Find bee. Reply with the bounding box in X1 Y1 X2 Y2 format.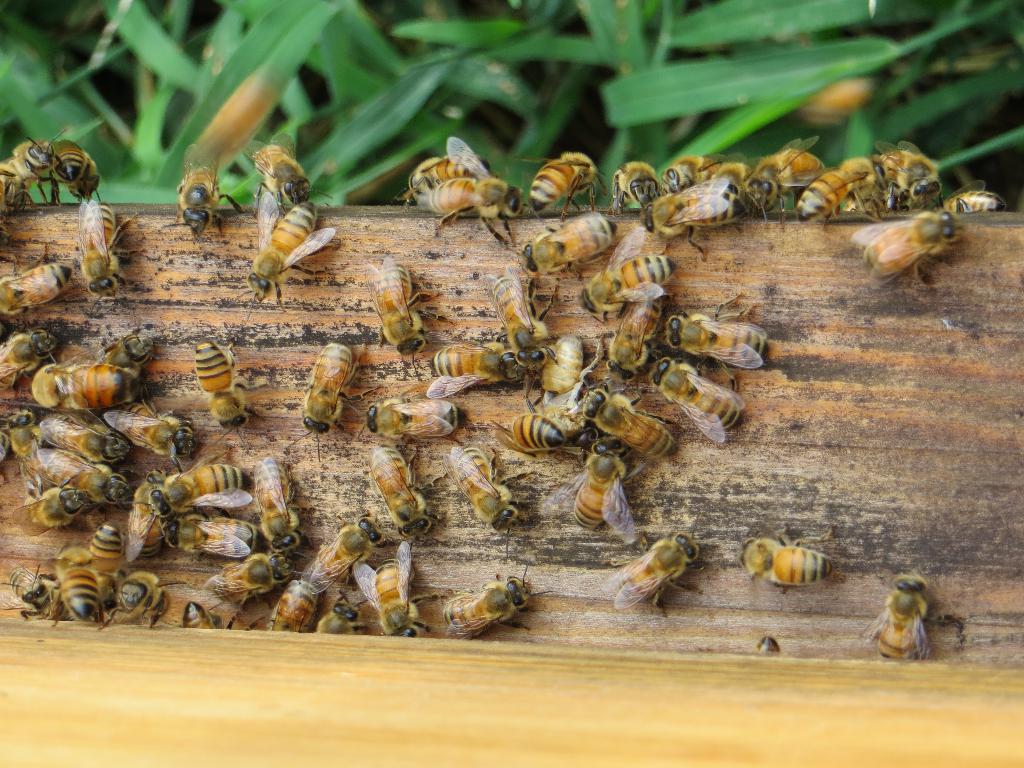
317 595 367 642.
